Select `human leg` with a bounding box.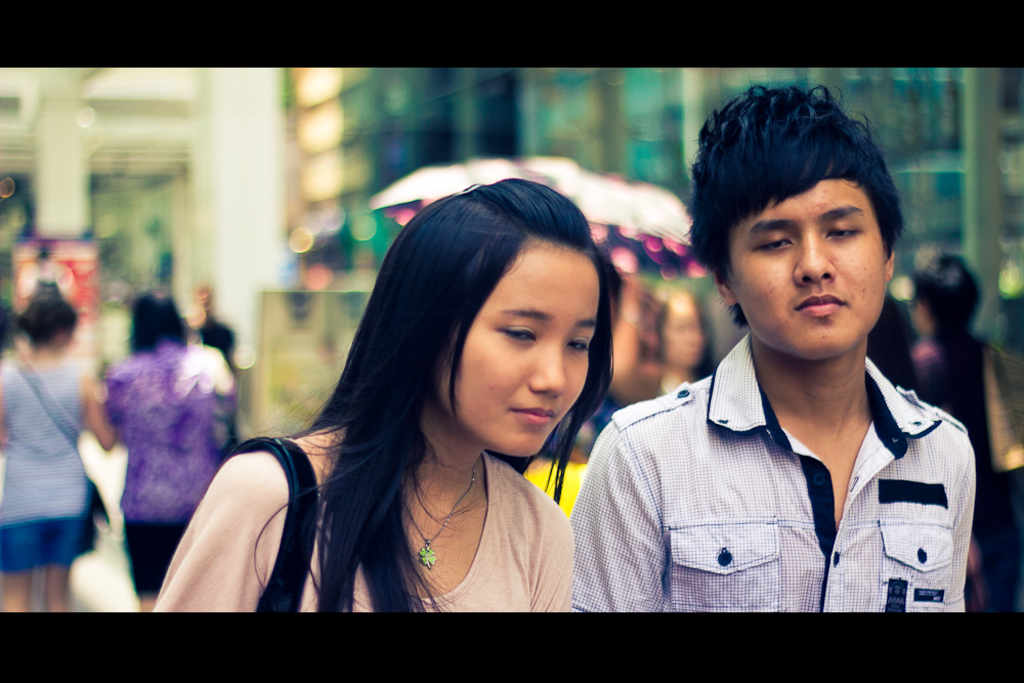
{"left": 121, "top": 525, "right": 184, "bottom": 609}.
